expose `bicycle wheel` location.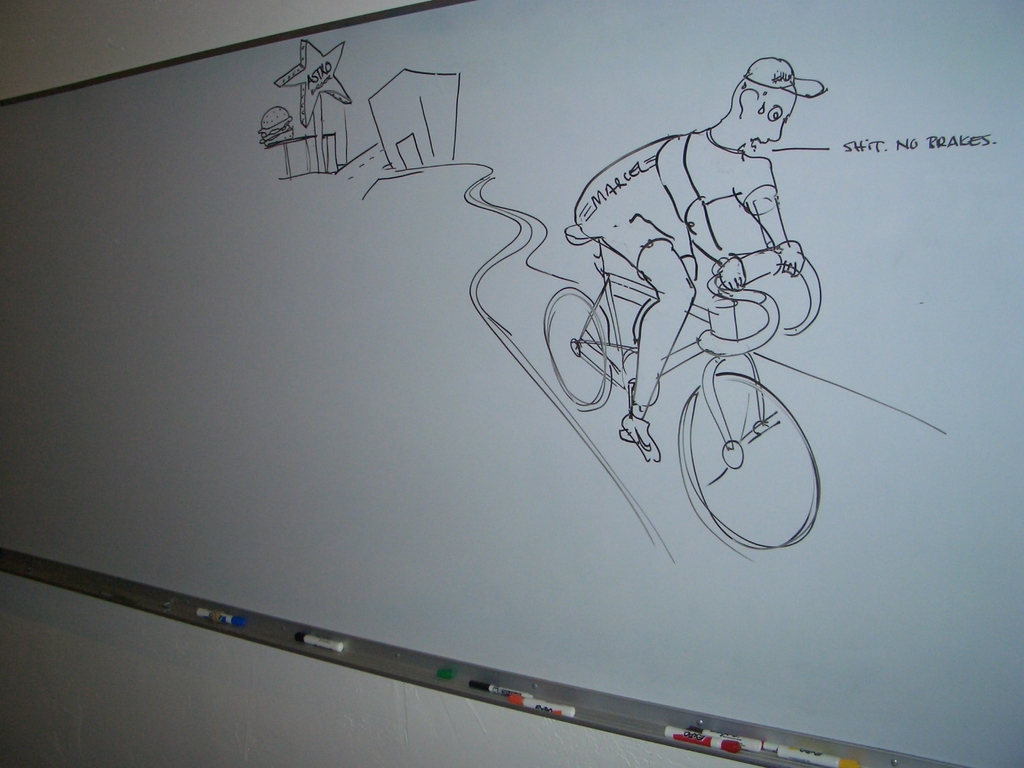
Exposed at detection(544, 285, 610, 412).
